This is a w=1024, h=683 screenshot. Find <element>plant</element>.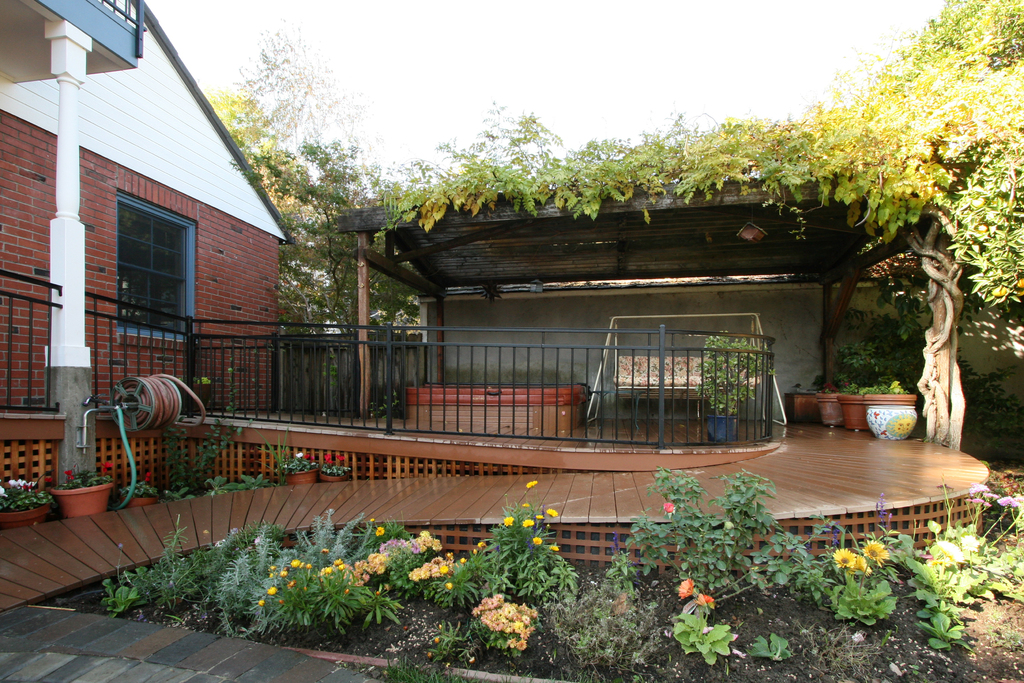
Bounding box: pyautogui.locateOnScreen(358, 383, 413, 419).
